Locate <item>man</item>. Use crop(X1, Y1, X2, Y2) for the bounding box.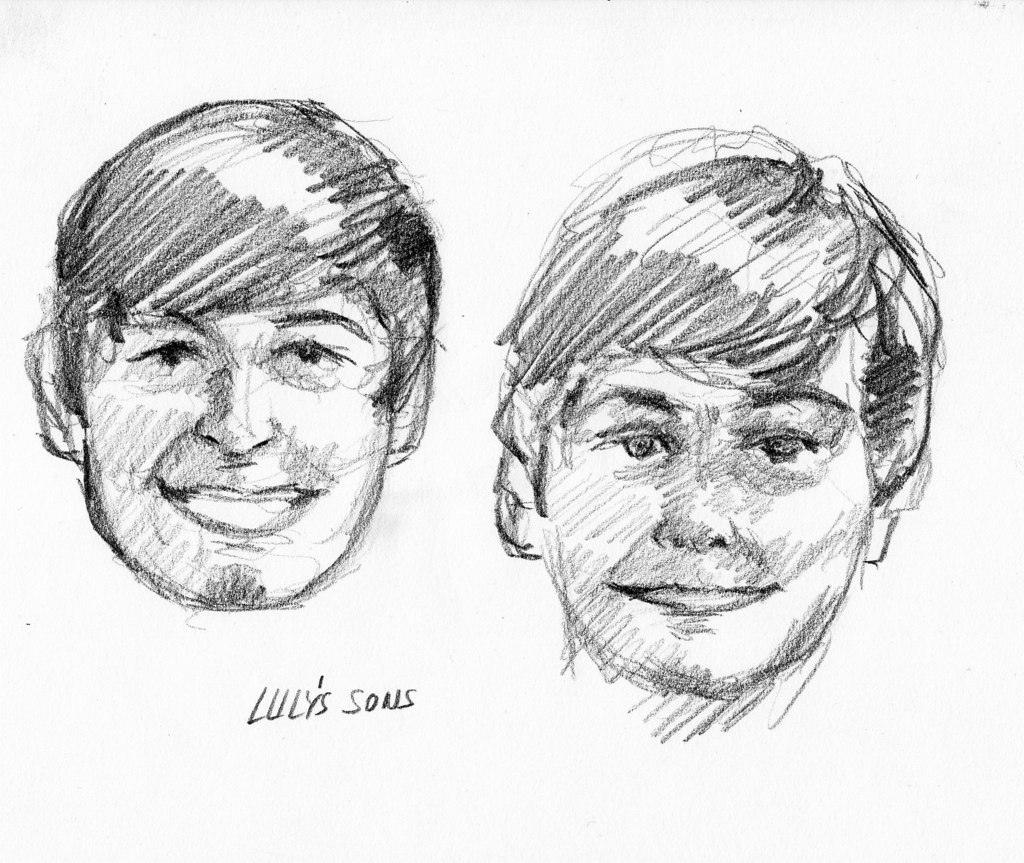
crop(12, 89, 449, 631).
